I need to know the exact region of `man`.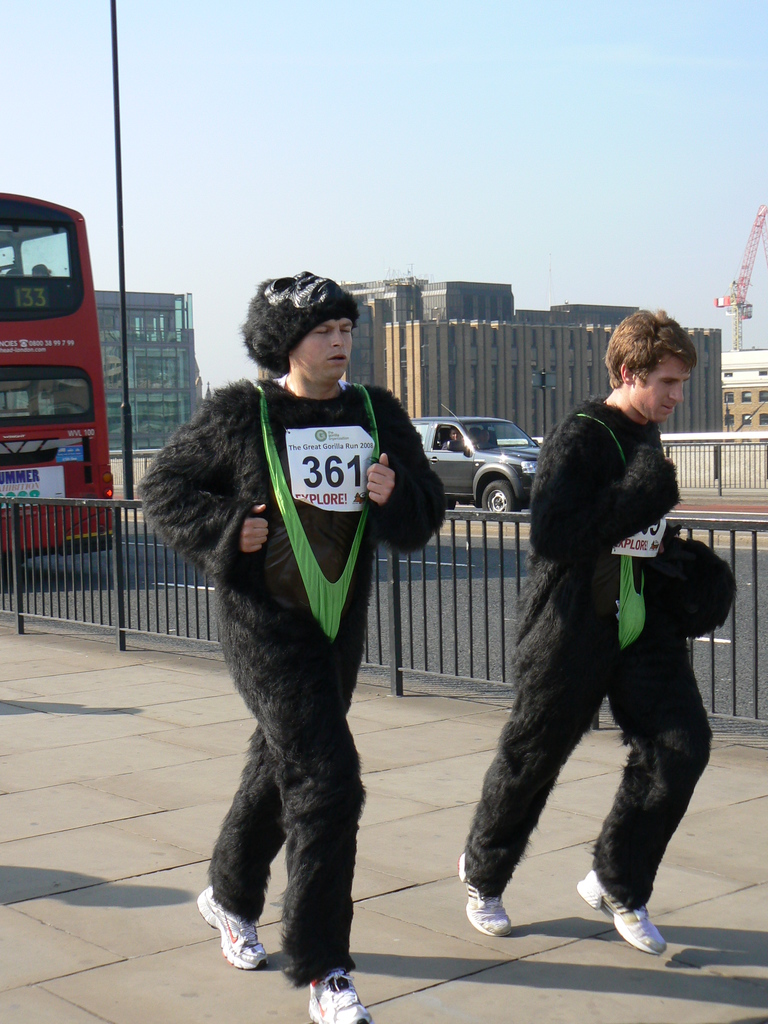
Region: 129 264 451 1023.
